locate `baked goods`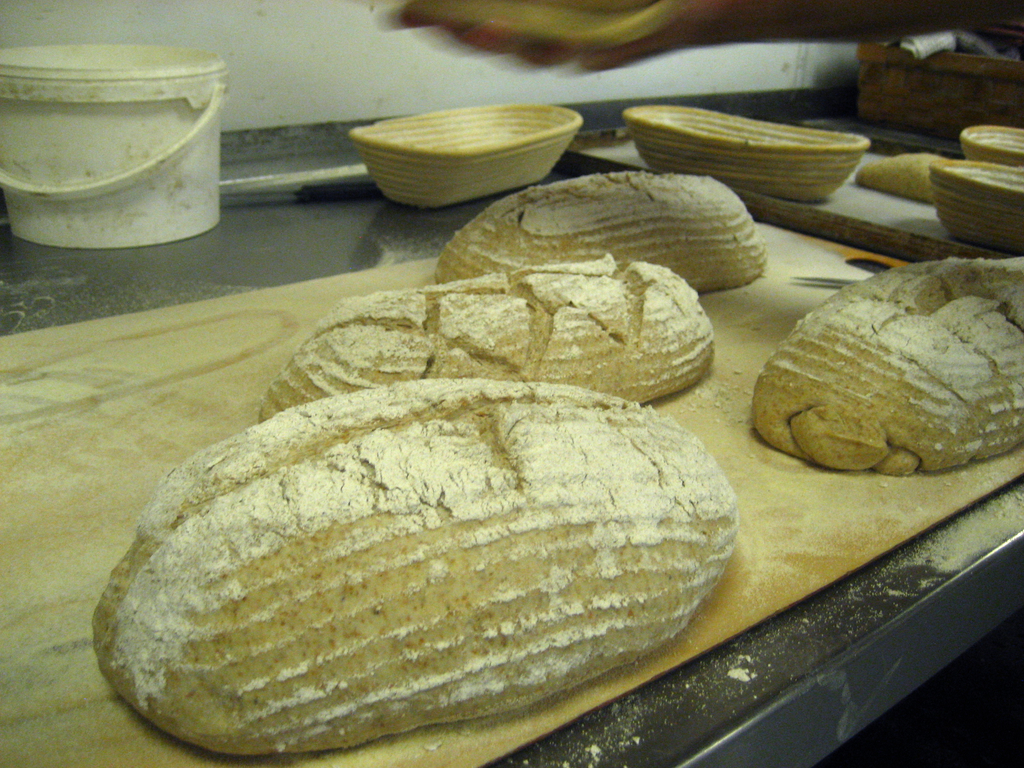
pyautogui.locateOnScreen(759, 264, 1023, 458)
